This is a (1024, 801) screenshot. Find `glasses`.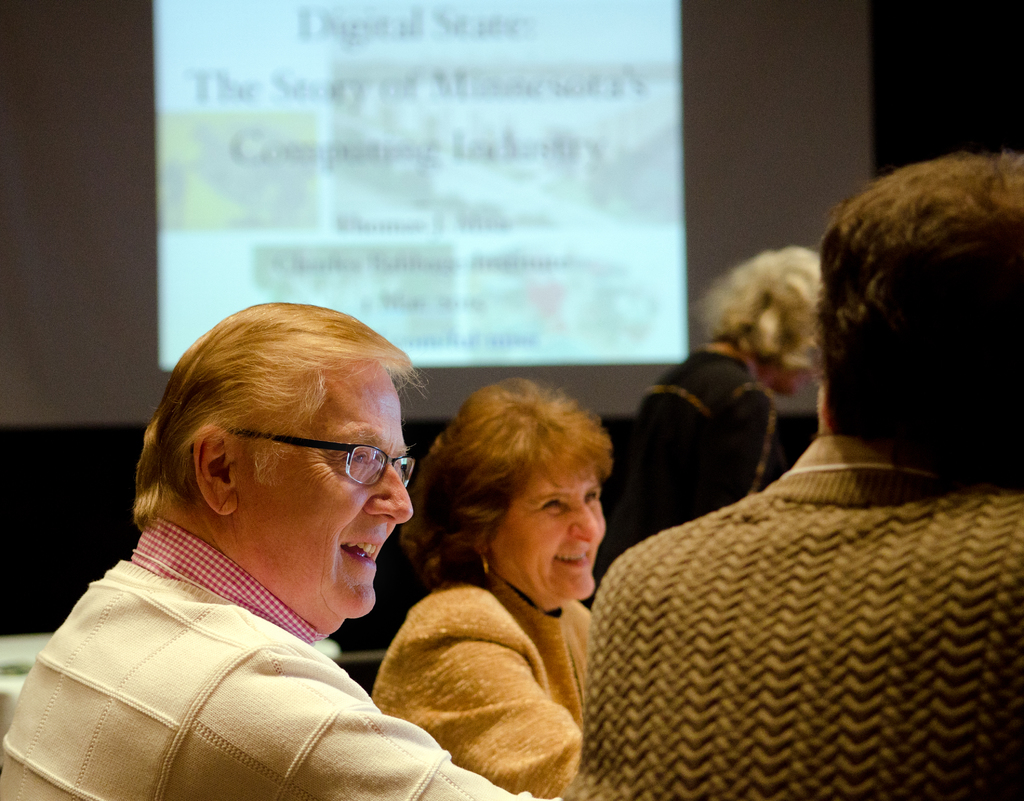
Bounding box: (left=227, top=429, right=417, bottom=490).
